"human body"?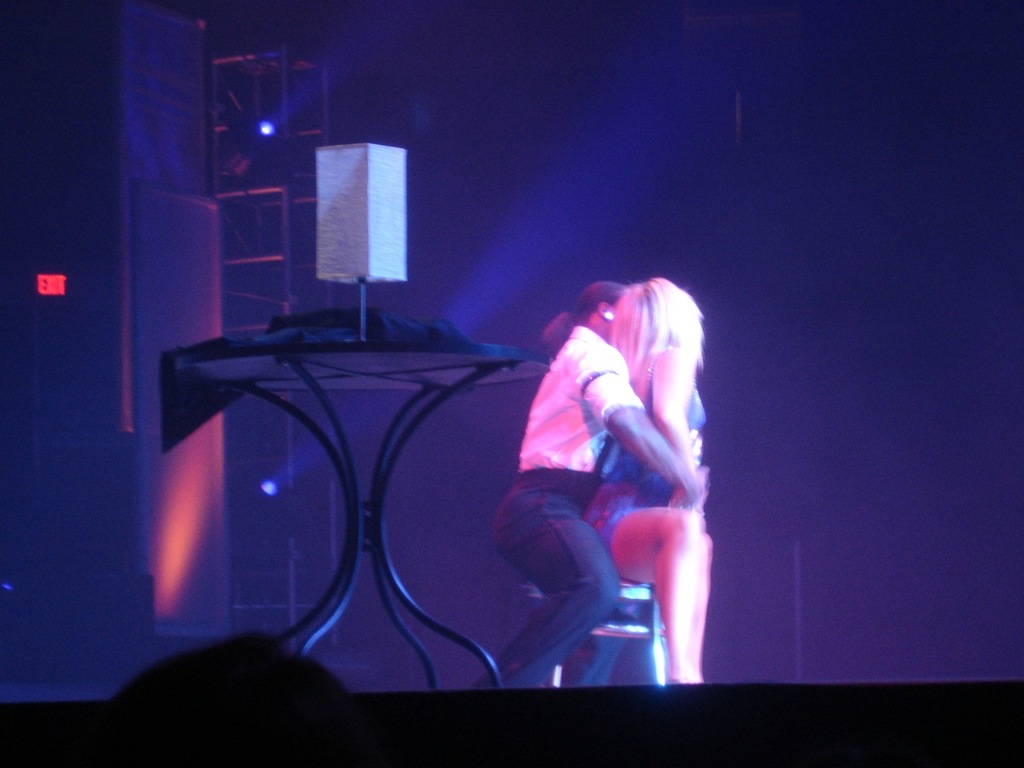
bbox=(582, 349, 714, 687)
